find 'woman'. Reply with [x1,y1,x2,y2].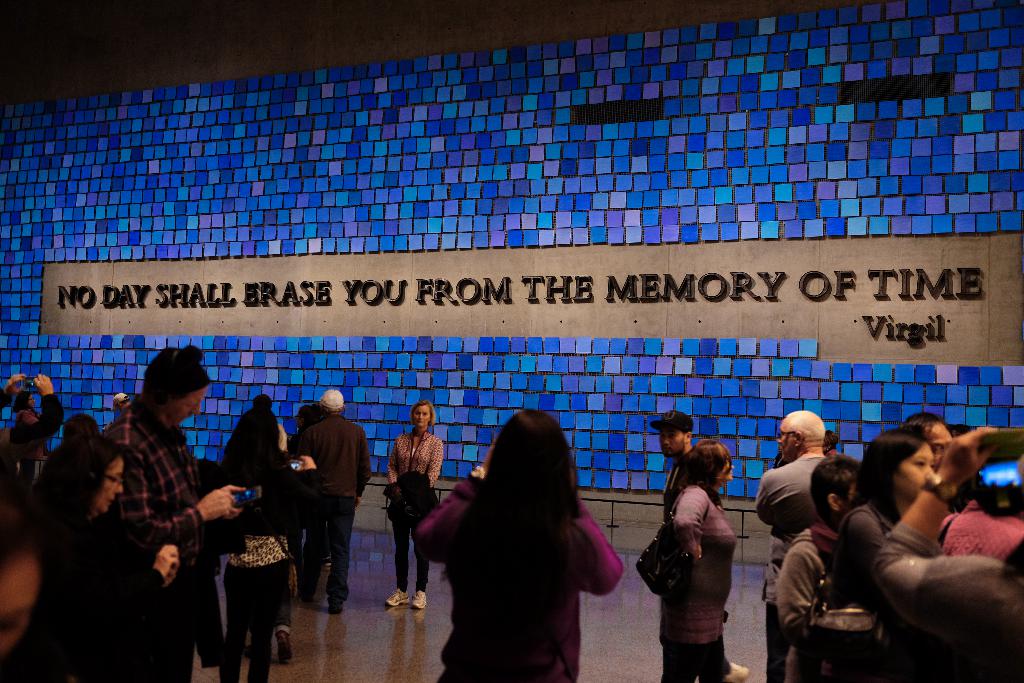
[821,423,942,682].
